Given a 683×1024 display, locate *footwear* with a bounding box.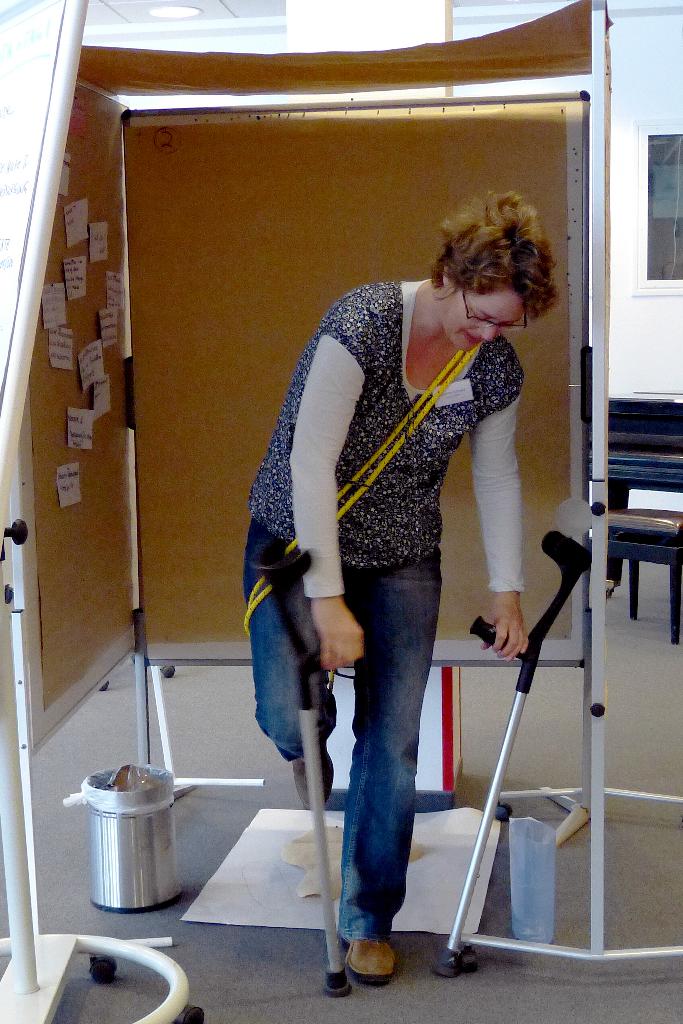
Located: 289:683:342:814.
